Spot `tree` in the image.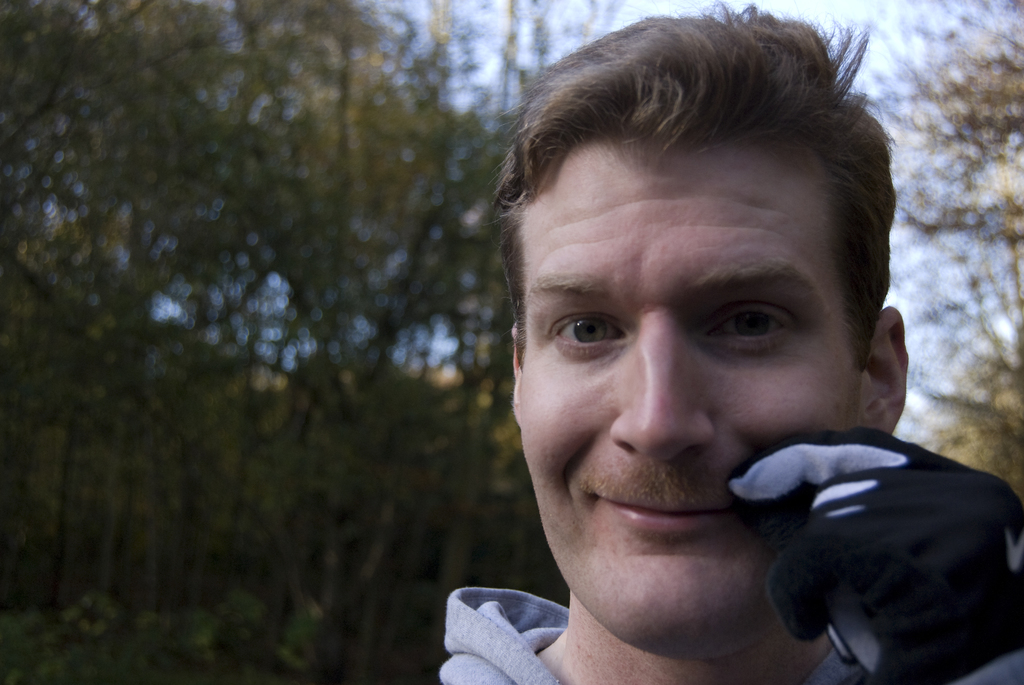
`tree` found at 836/0/1023/513.
